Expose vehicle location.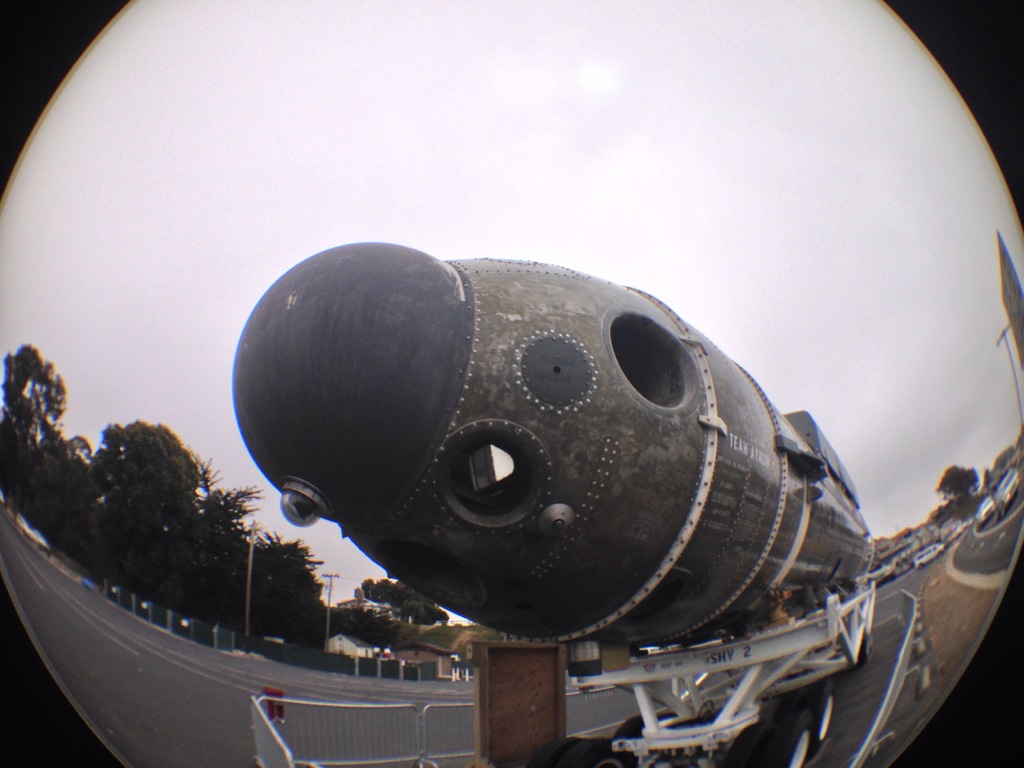
Exposed at bbox=[980, 492, 1000, 526].
